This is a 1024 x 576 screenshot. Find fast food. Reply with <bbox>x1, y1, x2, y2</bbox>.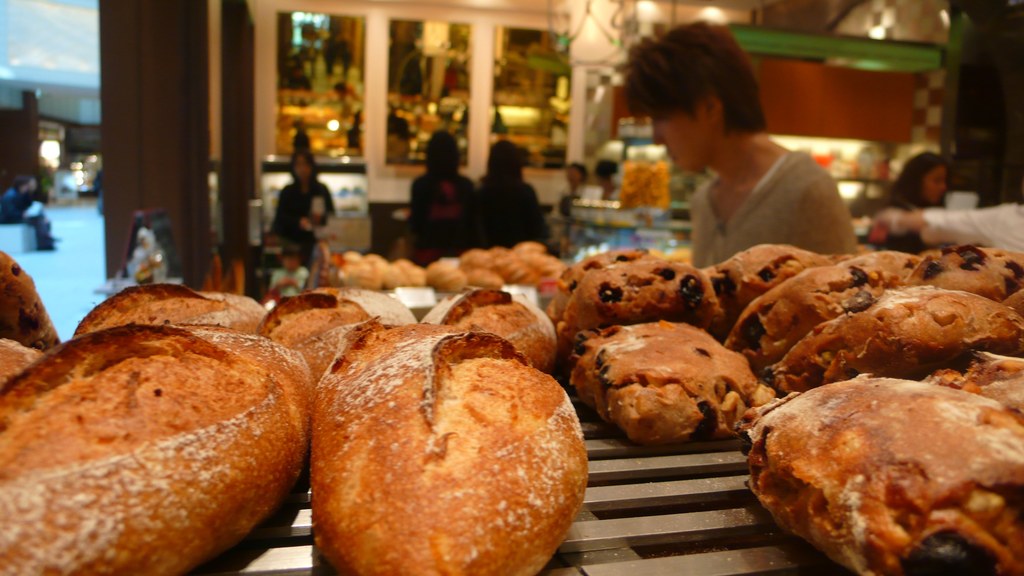
<bbox>724, 248, 927, 347</bbox>.
